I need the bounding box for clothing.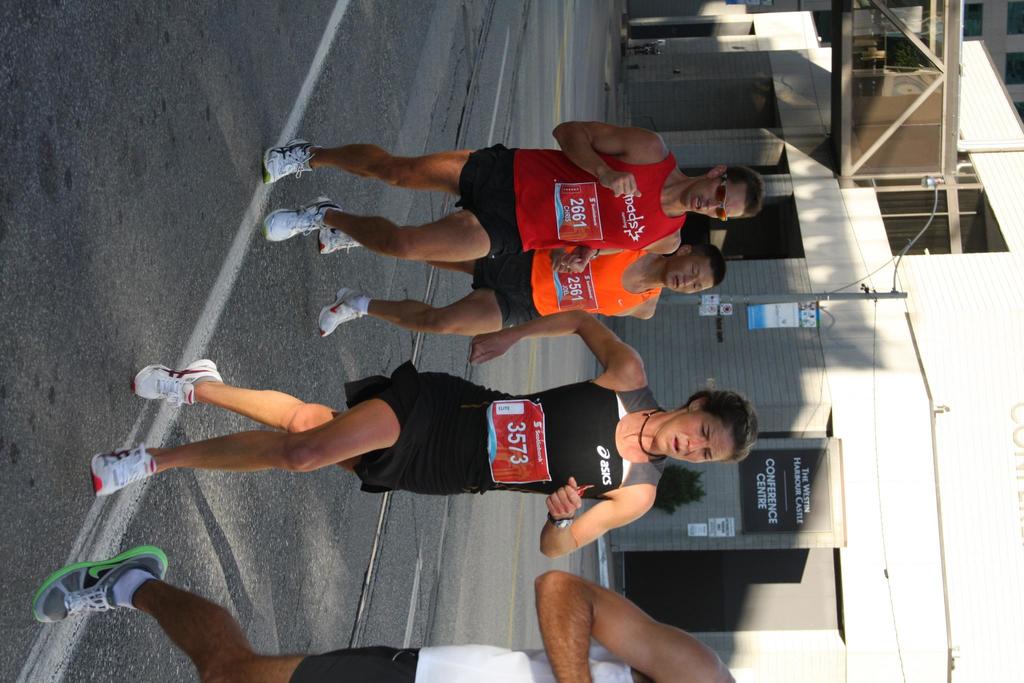
Here it is: (470,244,663,331).
